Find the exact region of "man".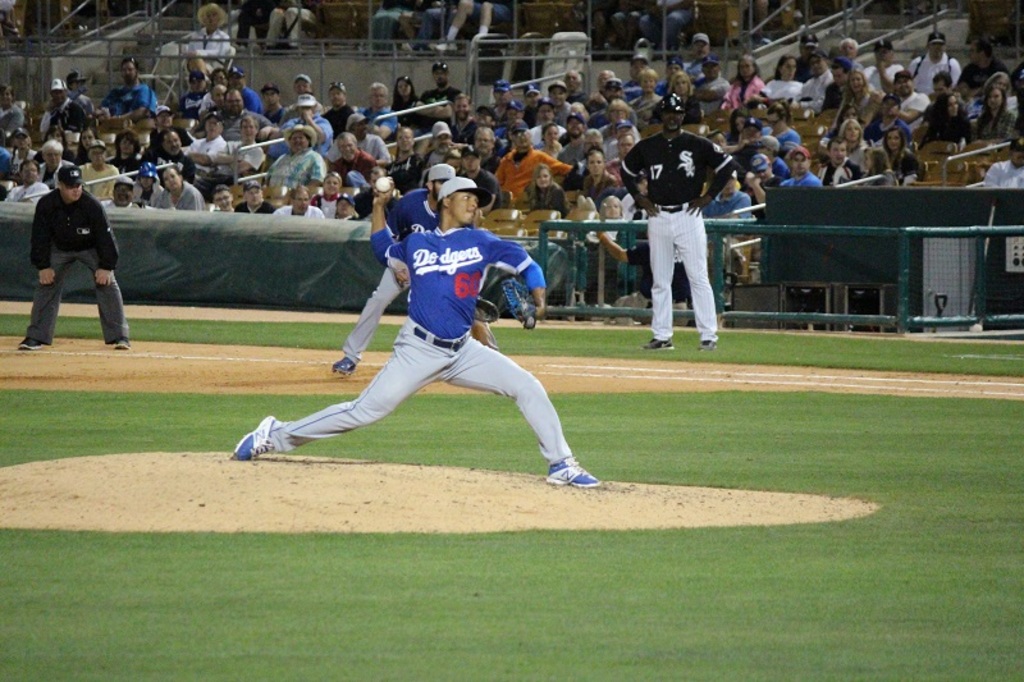
Exact region: {"x1": 494, "y1": 129, "x2": 575, "y2": 202}.
